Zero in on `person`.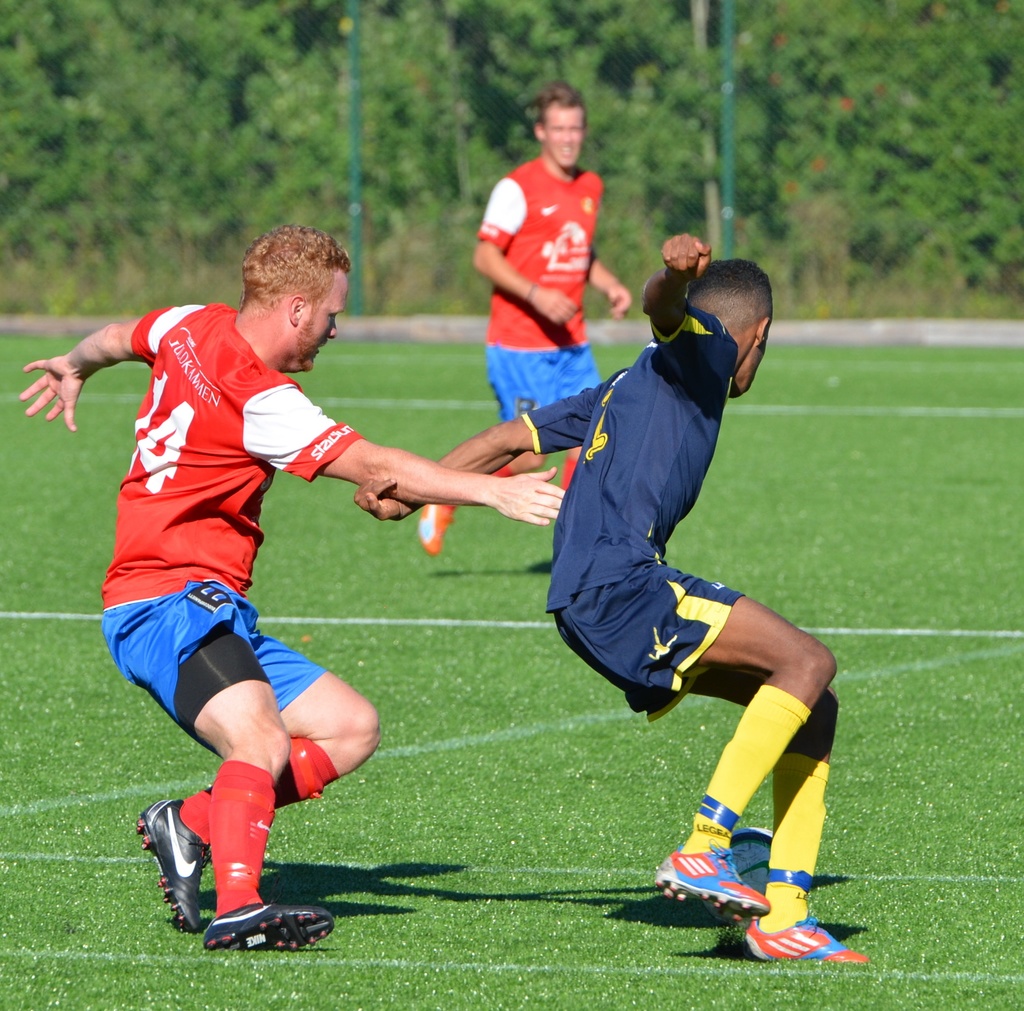
Zeroed in: <box>416,79,627,550</box>.
